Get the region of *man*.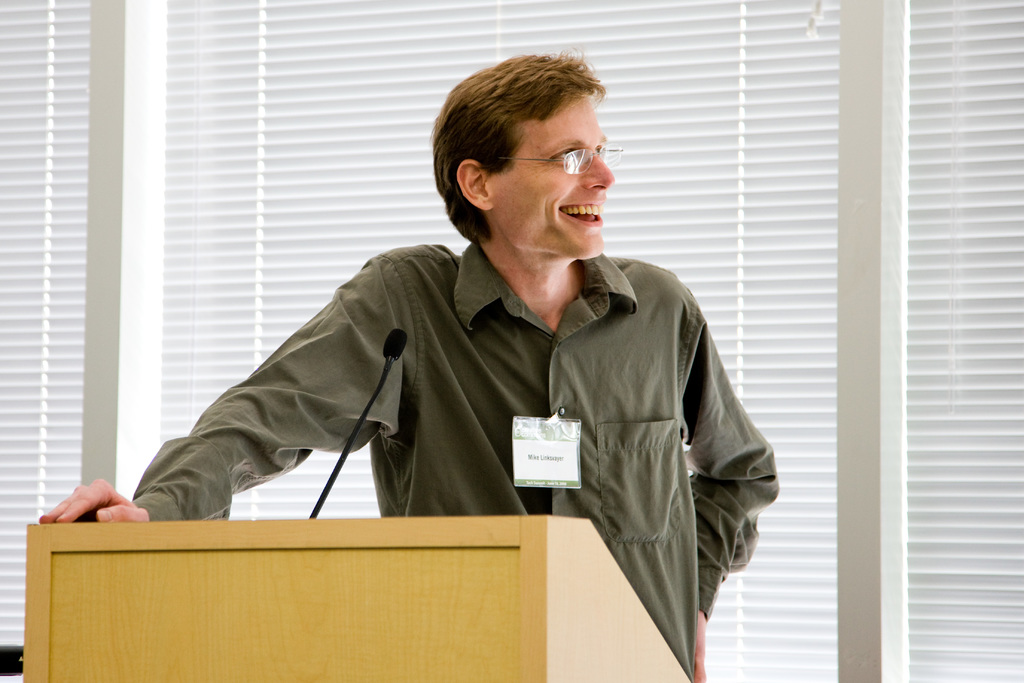
box=[36, 41, 780, 682].
